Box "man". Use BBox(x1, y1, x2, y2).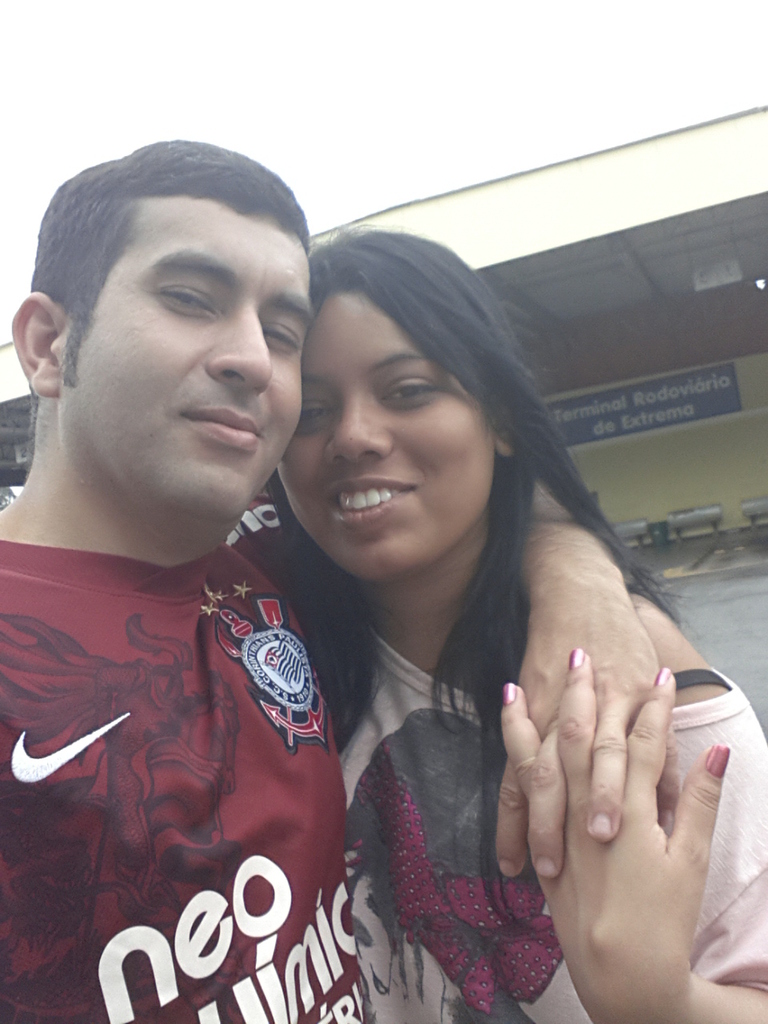
BBox(0, 149, 700, 1023).
